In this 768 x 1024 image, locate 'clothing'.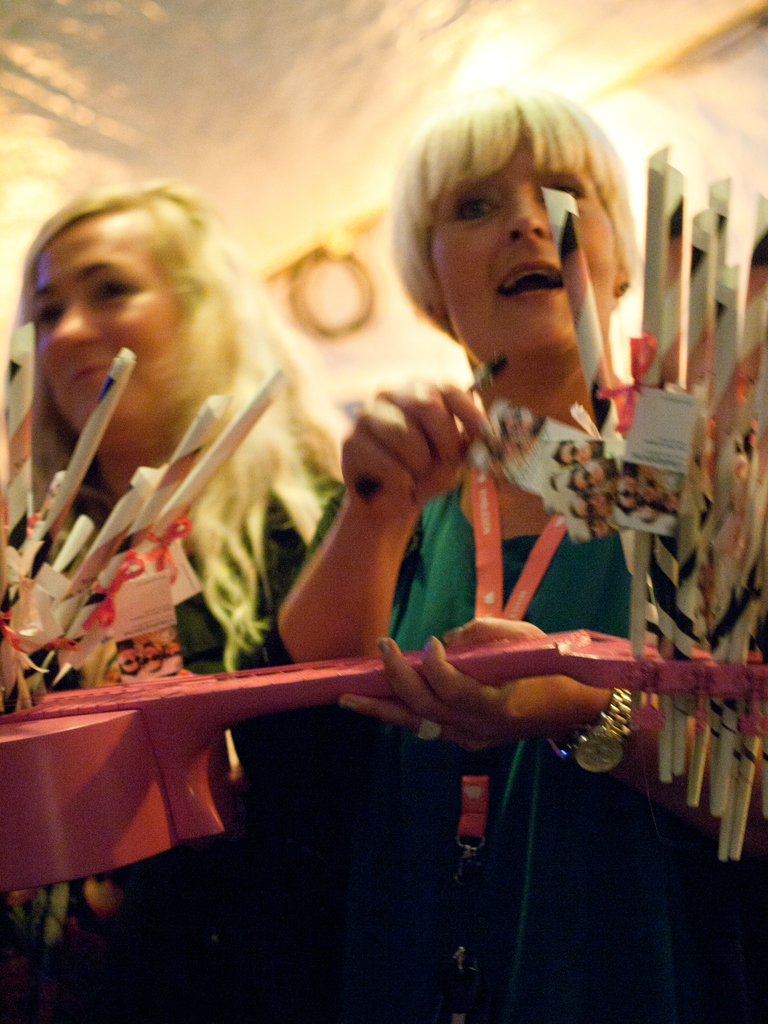
Bounding box: (0, 449, 472, 1023).
